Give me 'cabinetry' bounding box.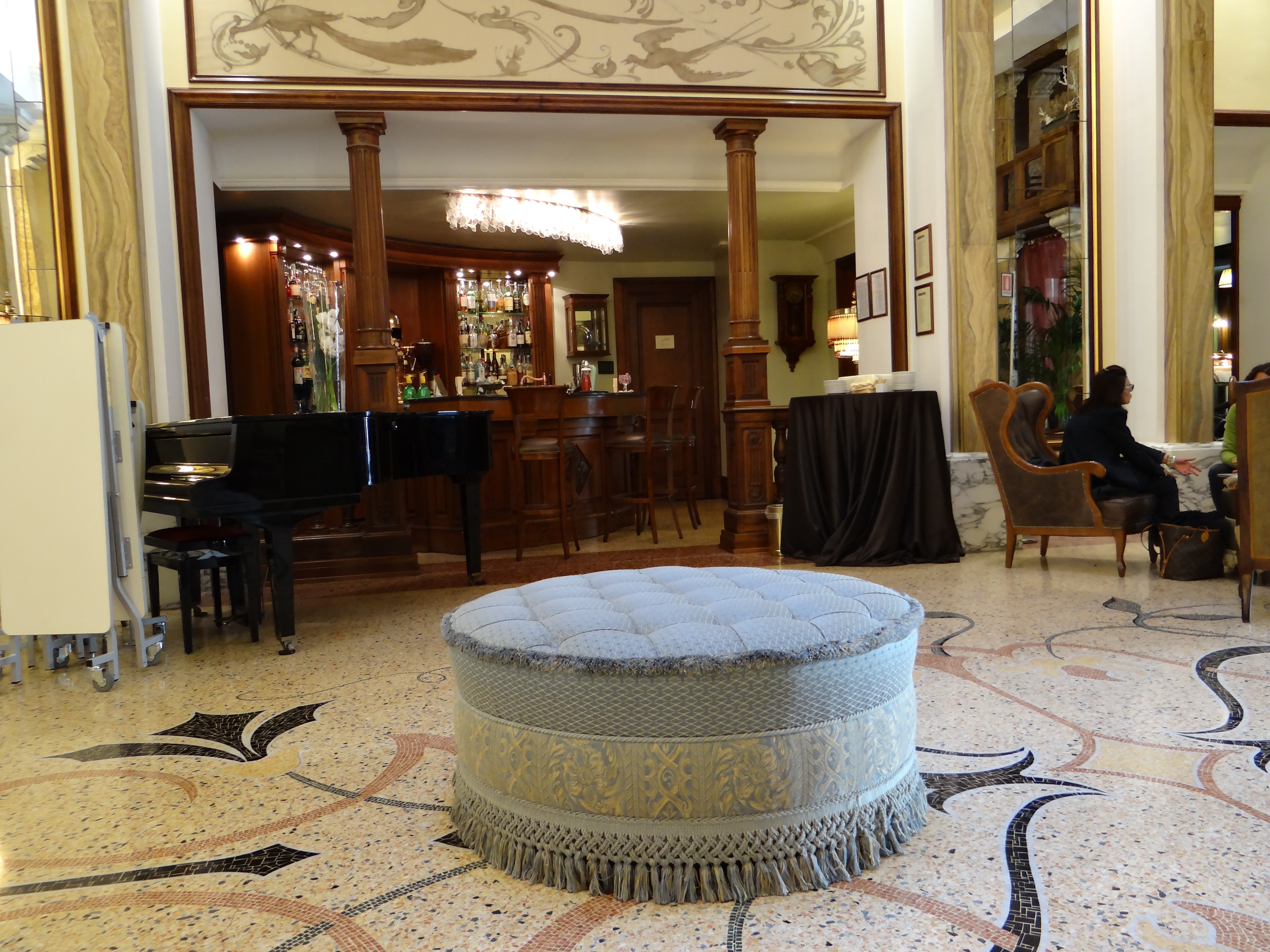
[59, 58, 146, 109].
